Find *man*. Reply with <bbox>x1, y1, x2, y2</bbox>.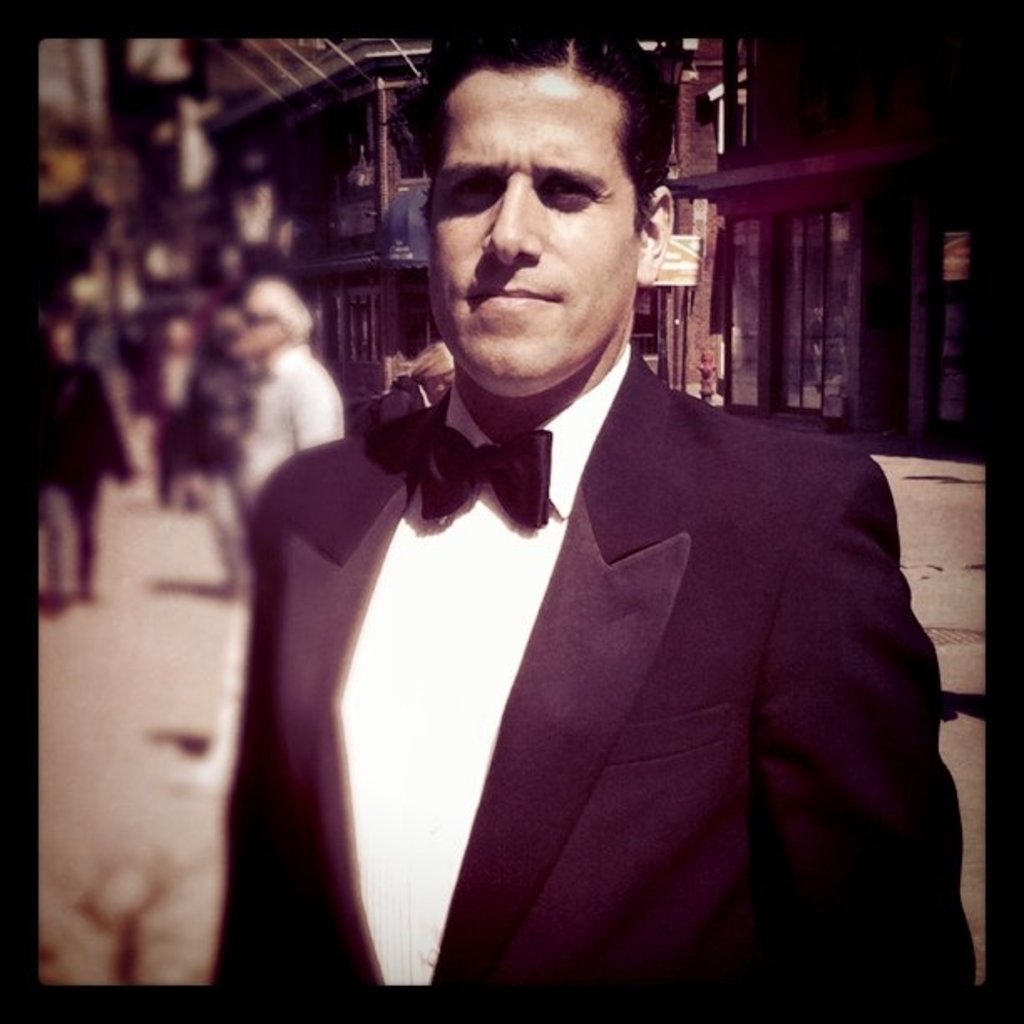
<bbox>35, 313, 136, 606</bbox>.
